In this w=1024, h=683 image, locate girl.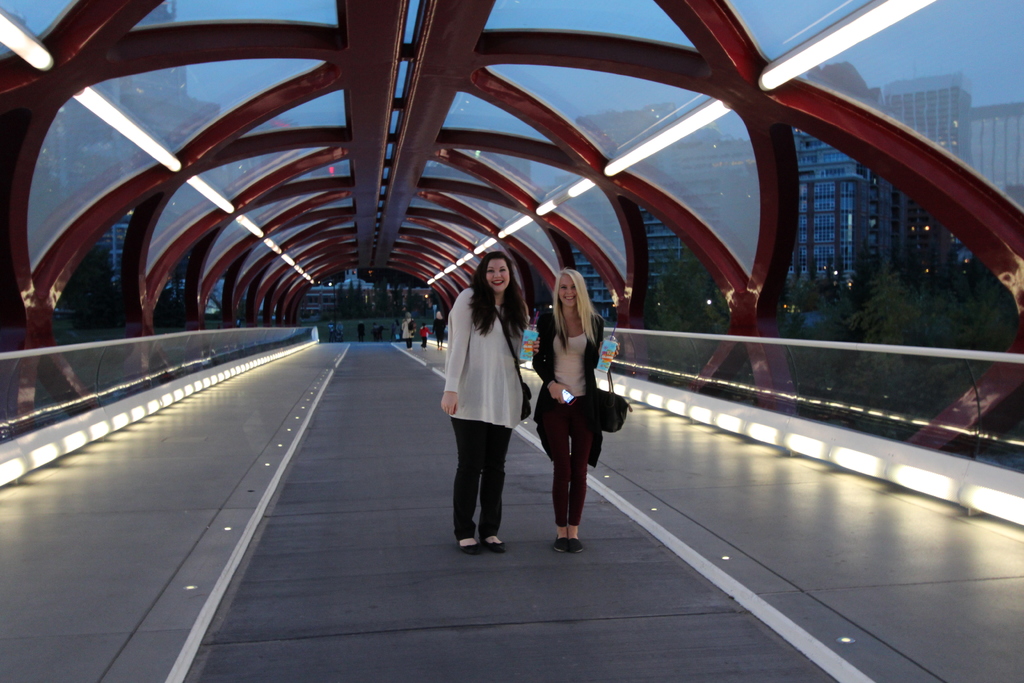
Bounding box: <region>426, 236, 550, 560</region>.
